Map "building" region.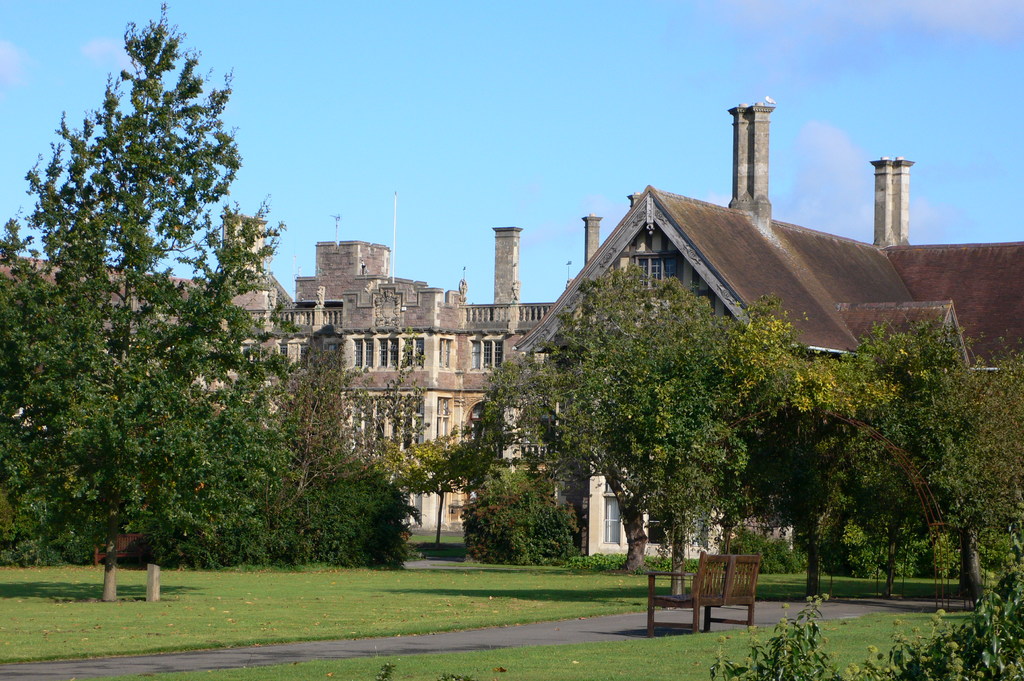
Mapped to bbox(509, 103, 1023, 553).
